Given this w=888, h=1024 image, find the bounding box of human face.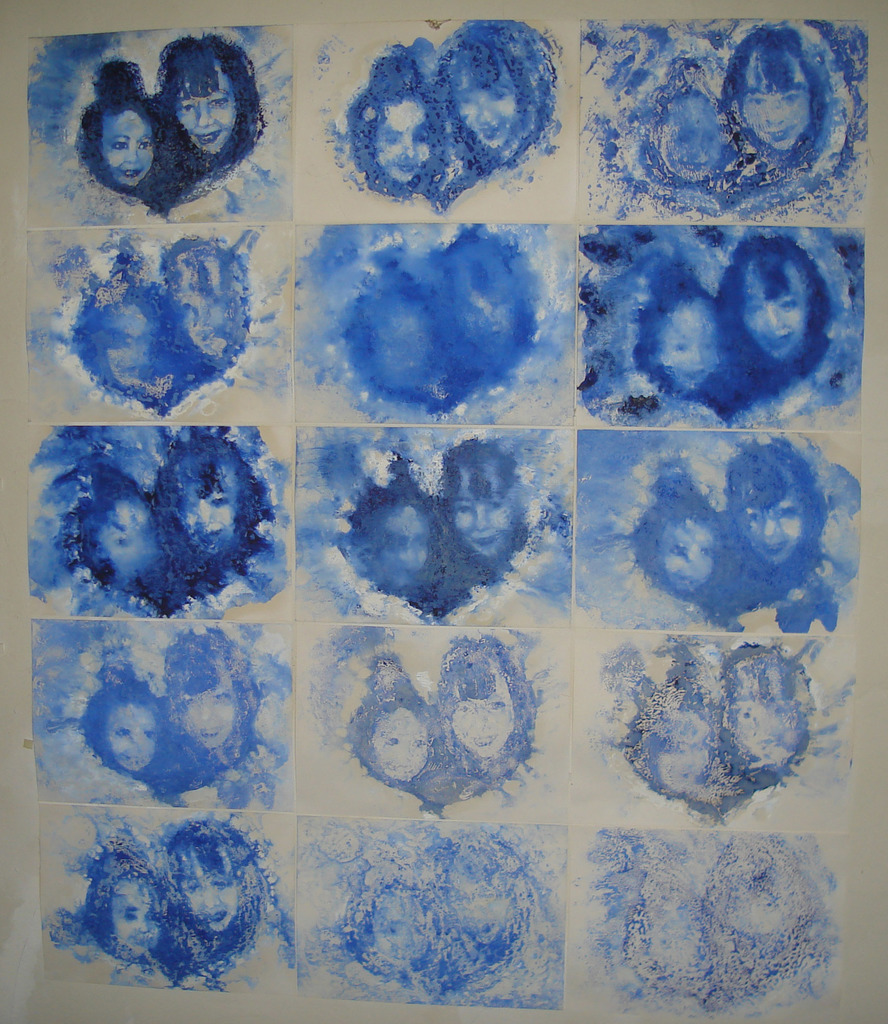
BBox(366, 103, 436, 189).
